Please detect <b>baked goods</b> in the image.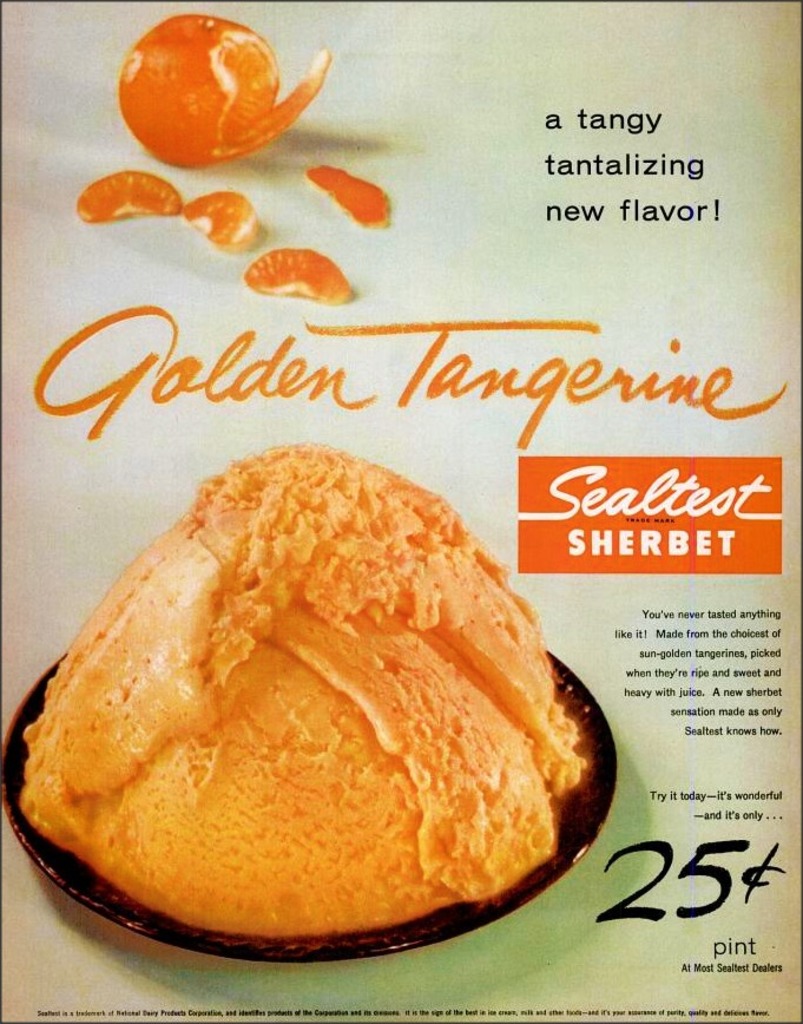
<bbox>17, 427, 587, 939</bbox>.
